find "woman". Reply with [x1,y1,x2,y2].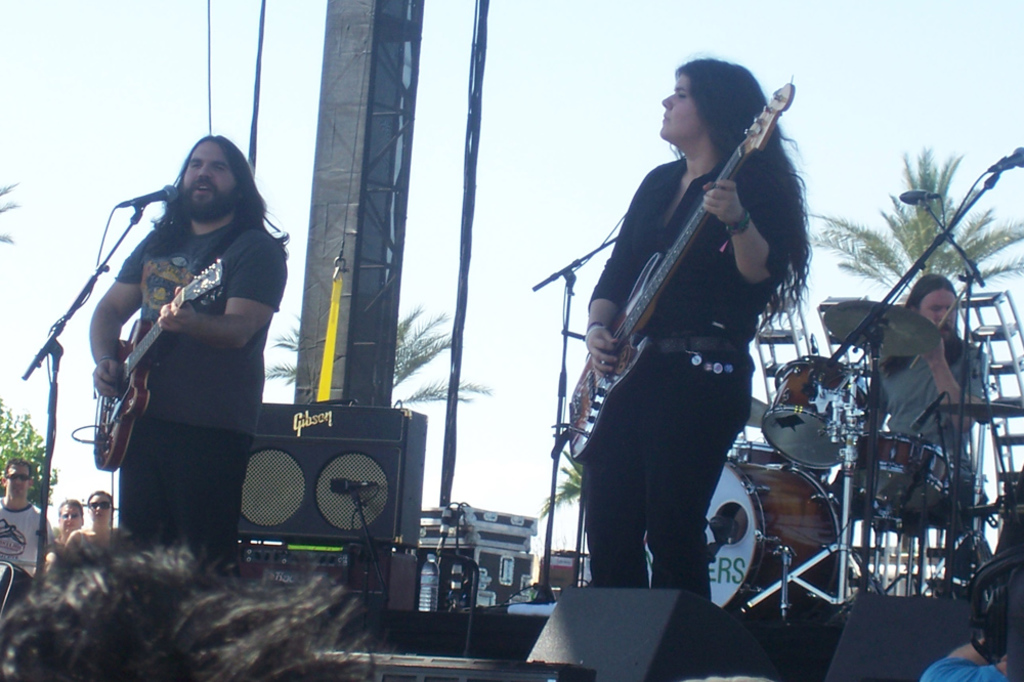
[548,58,817,624].
